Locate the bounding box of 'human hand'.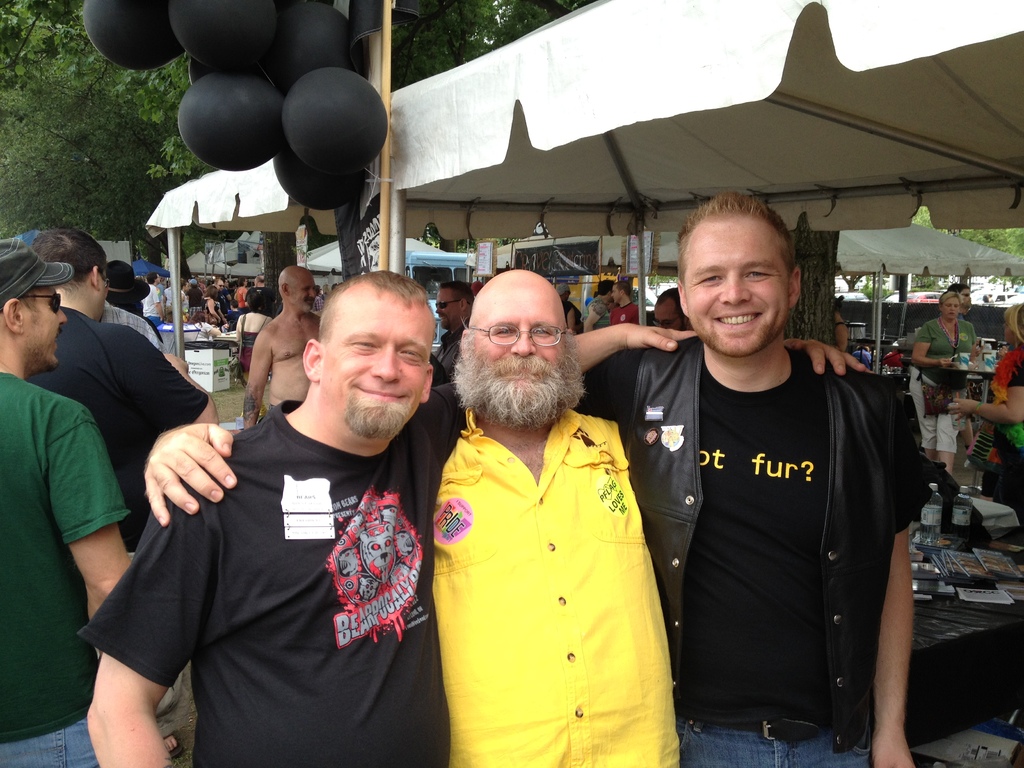
Bounding box: locate(161, 353, 190, 378).
